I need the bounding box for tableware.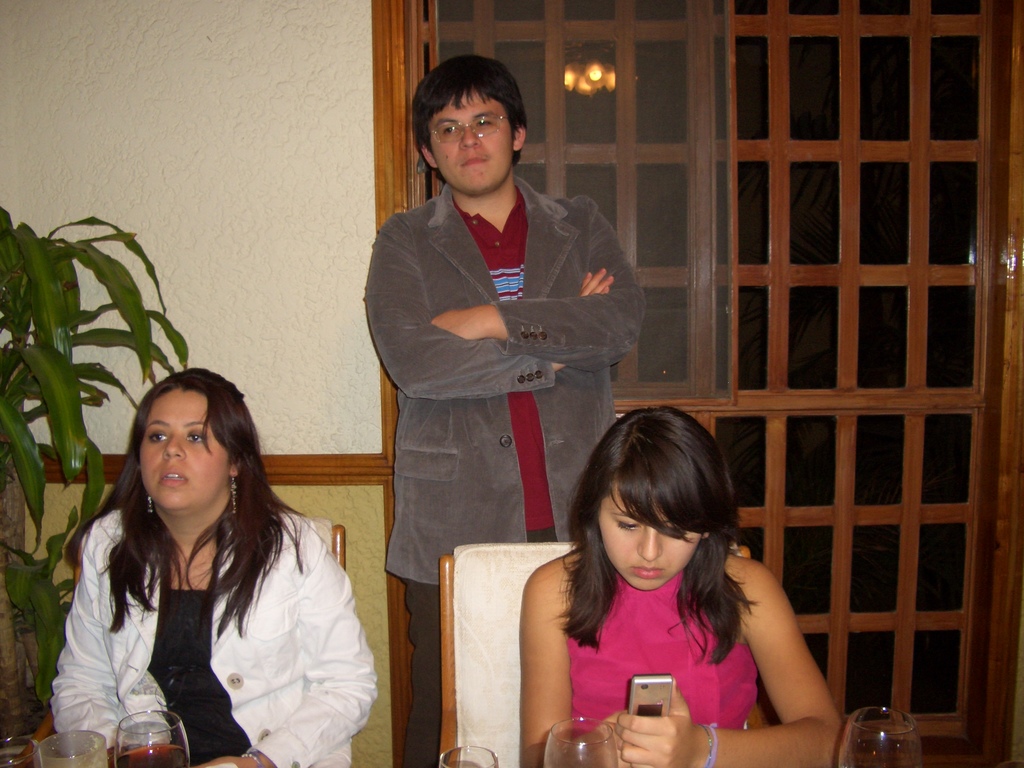
Here it is: [left=33, top=725, right=100, bottom=767].
